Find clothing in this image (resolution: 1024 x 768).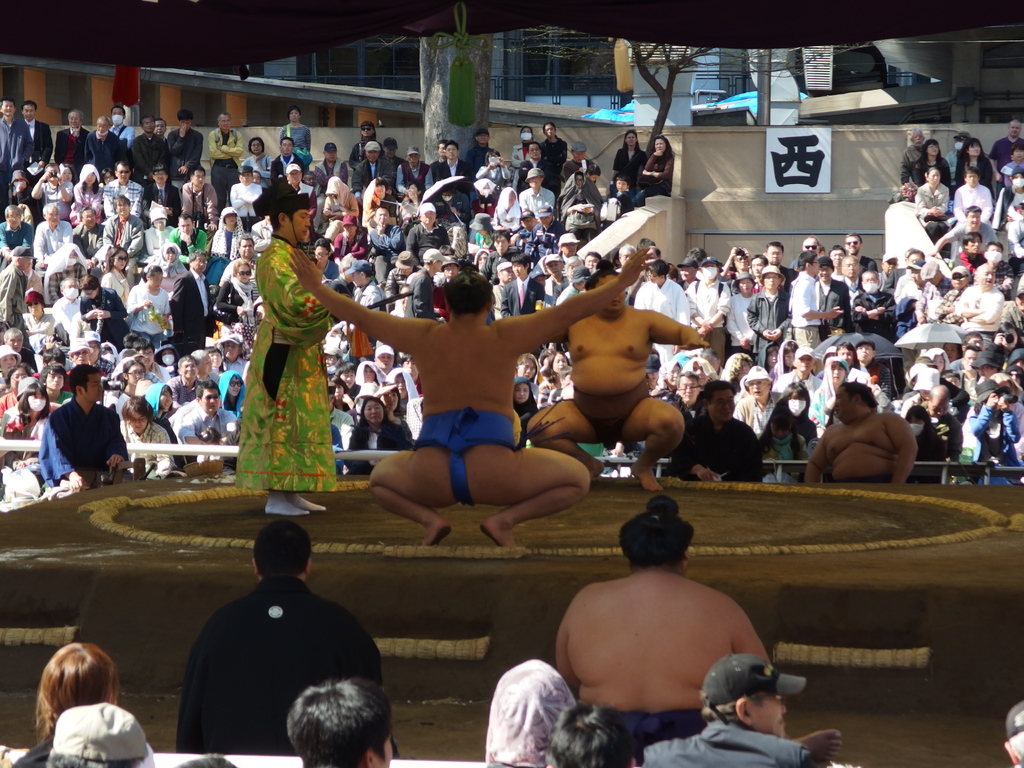
<bbox>69, 186, 108, 223</bbox>.
